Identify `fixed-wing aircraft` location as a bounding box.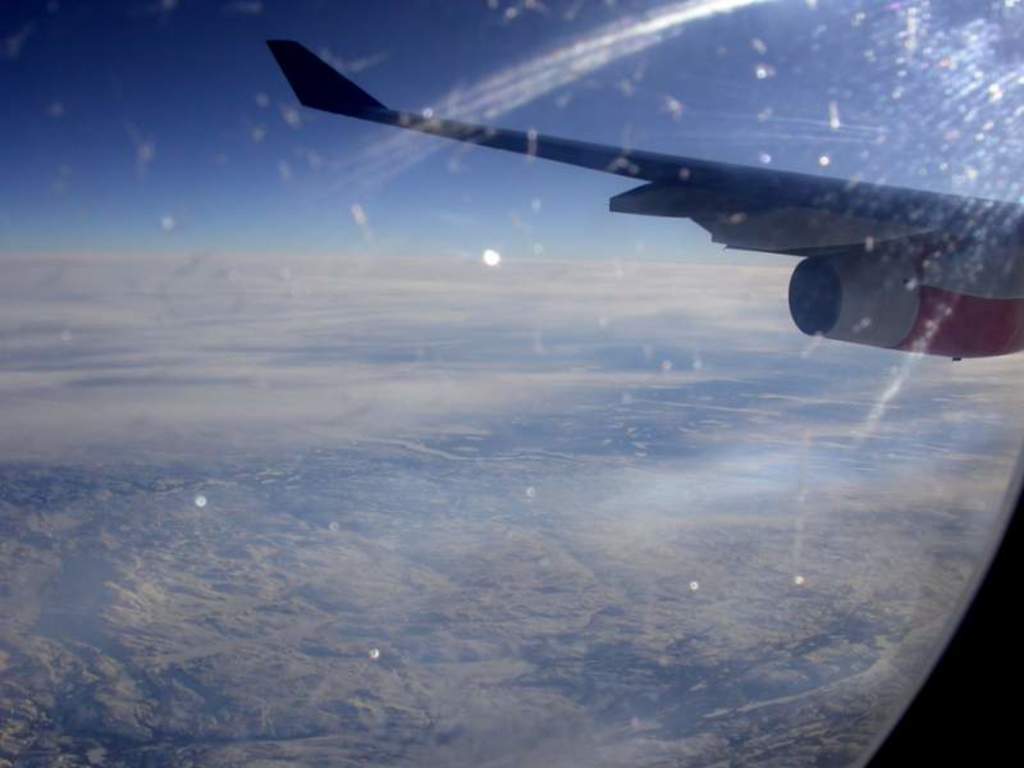
rect(262, 41, 1023, 385).
